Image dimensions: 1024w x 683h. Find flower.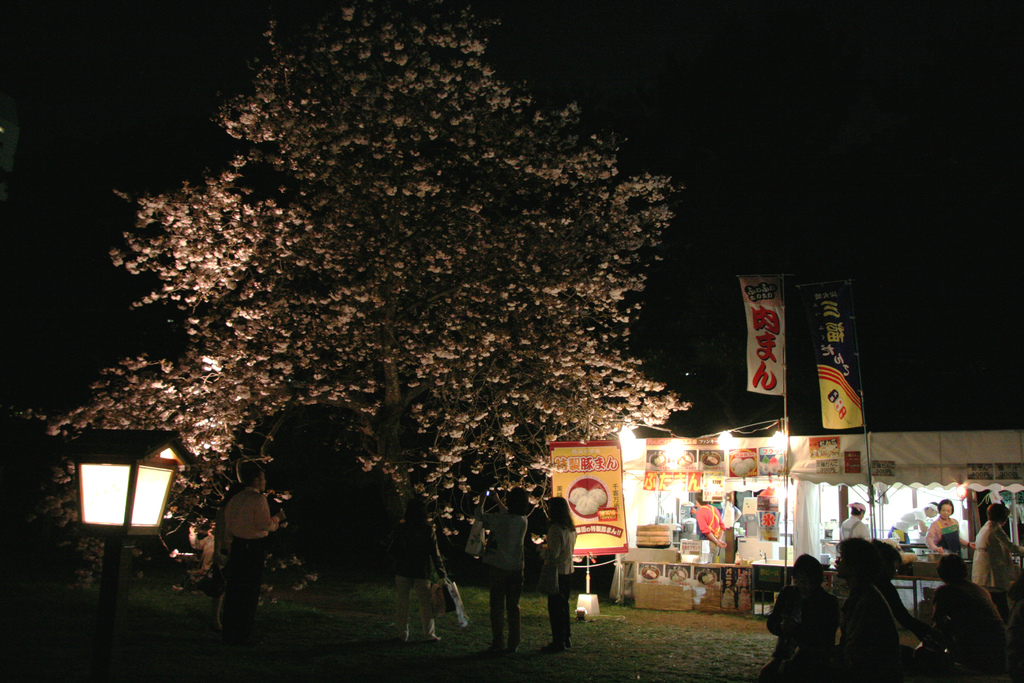
left=109, top=249, right=119, bottom=259.
